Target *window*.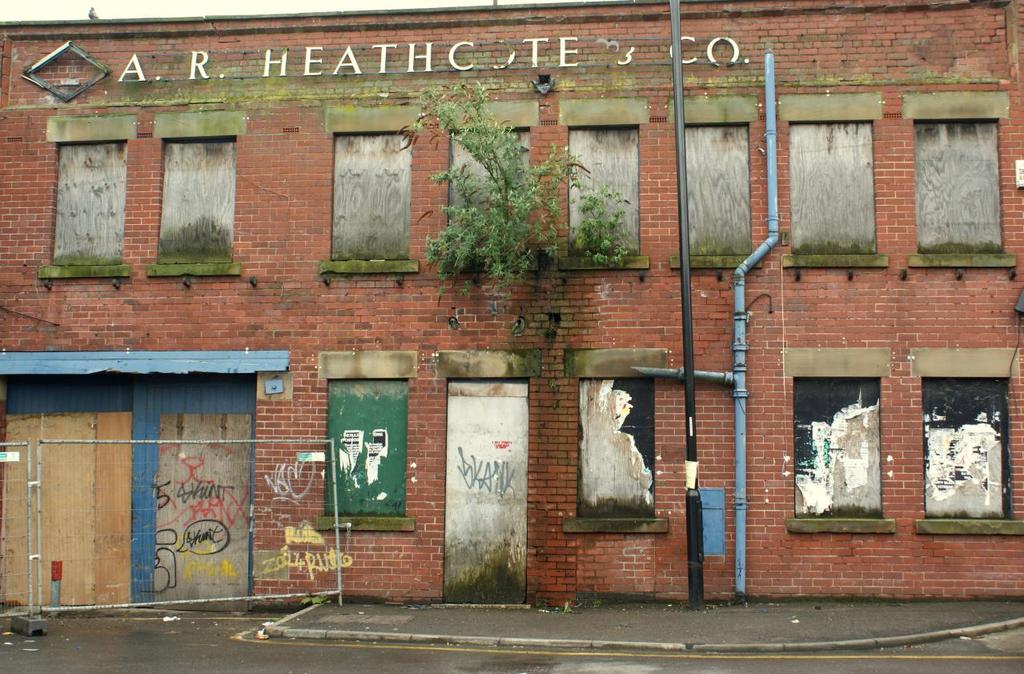
Target region: detection(150, 110, 245, 283).
